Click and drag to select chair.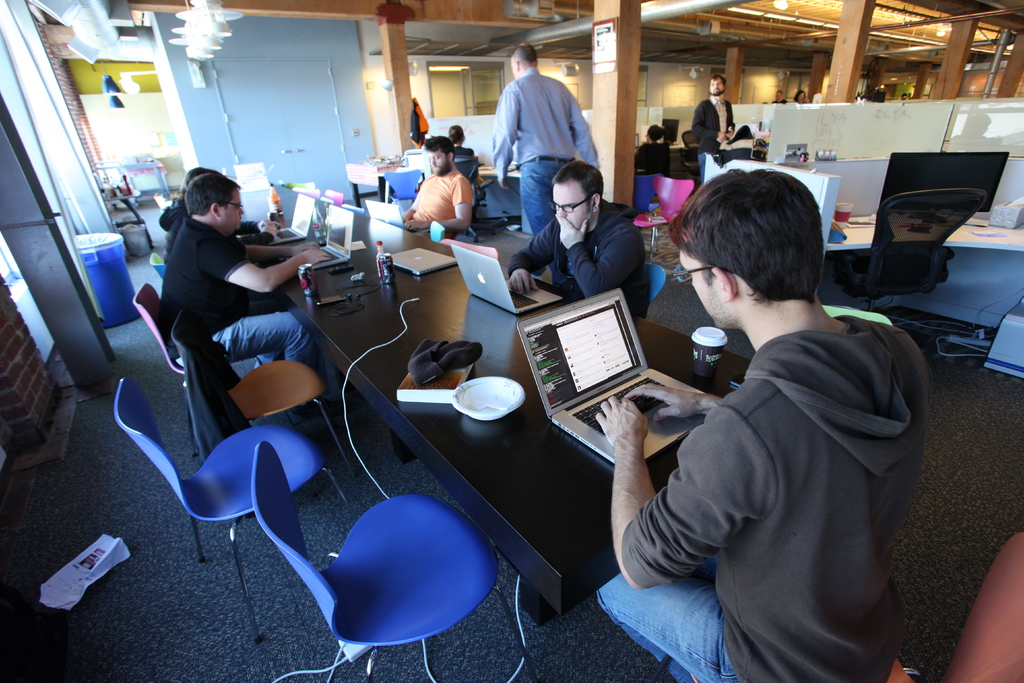
Selection: x1=113, y1=378, x2=362, y2=645.
